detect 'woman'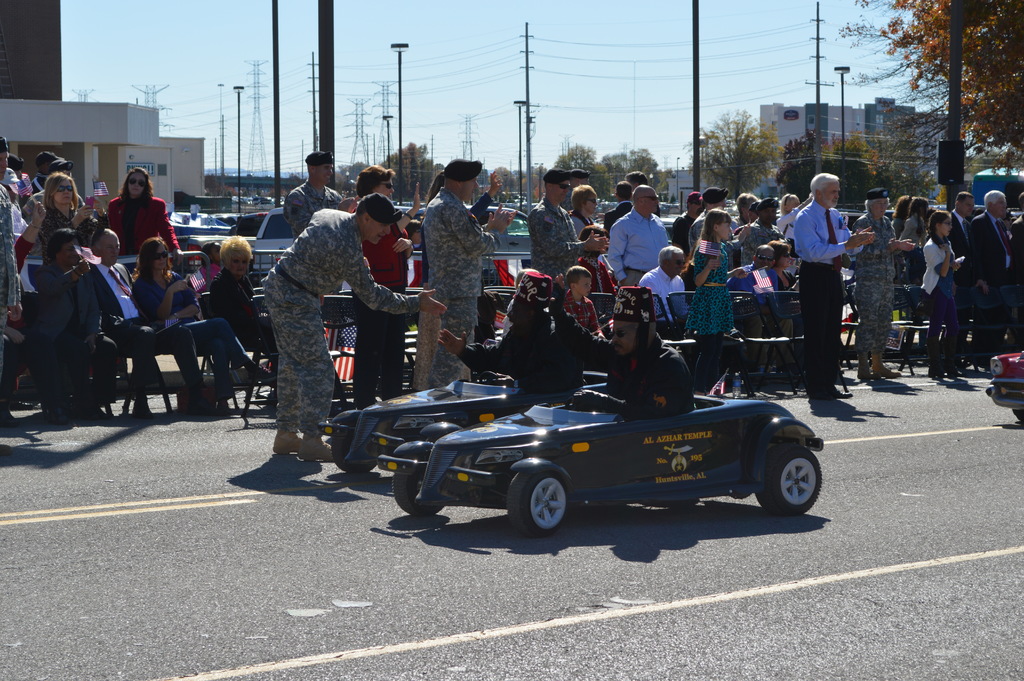
Rect(893, 195, 911, 236)
